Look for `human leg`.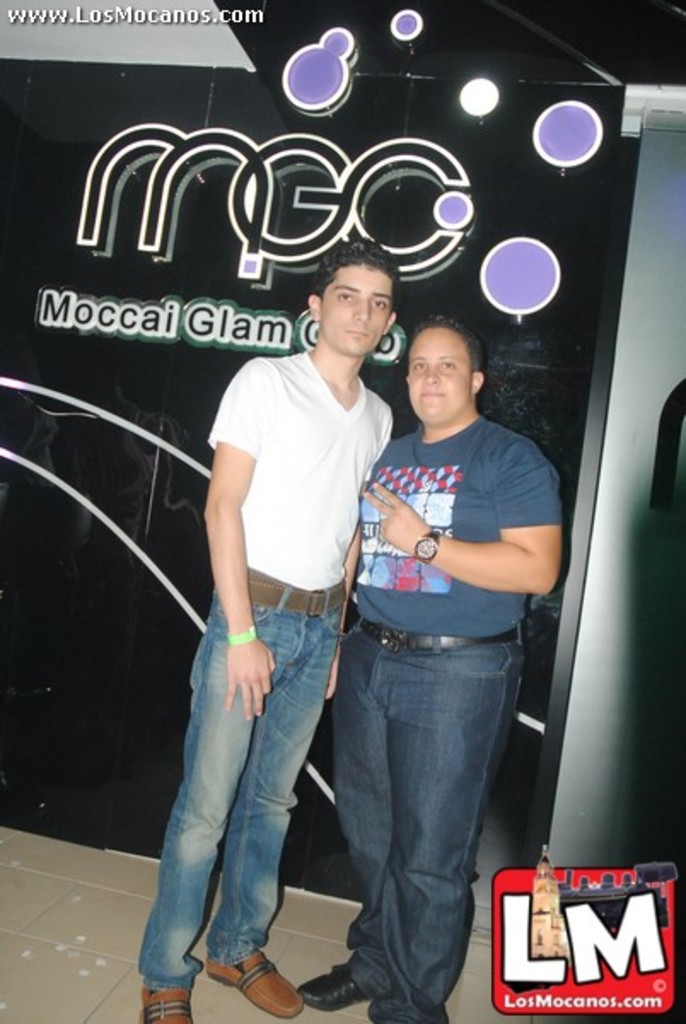
Found: rect(198, 596, 340, 1019).
